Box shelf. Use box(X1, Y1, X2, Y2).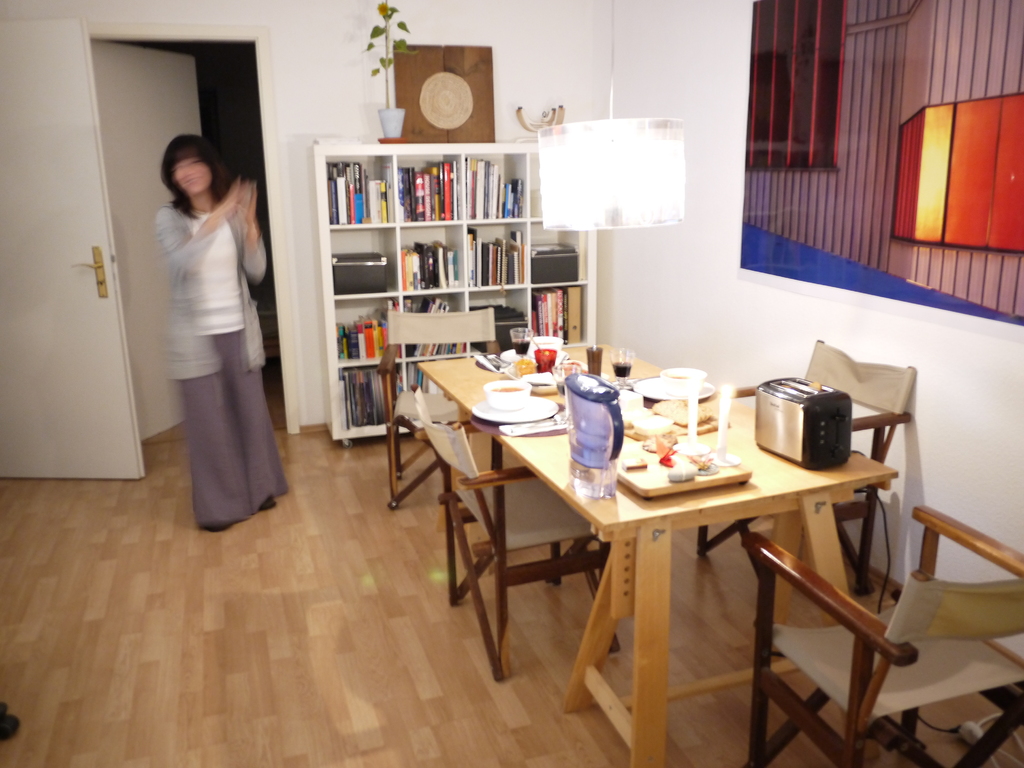
box(328, 295, 405, 365).
